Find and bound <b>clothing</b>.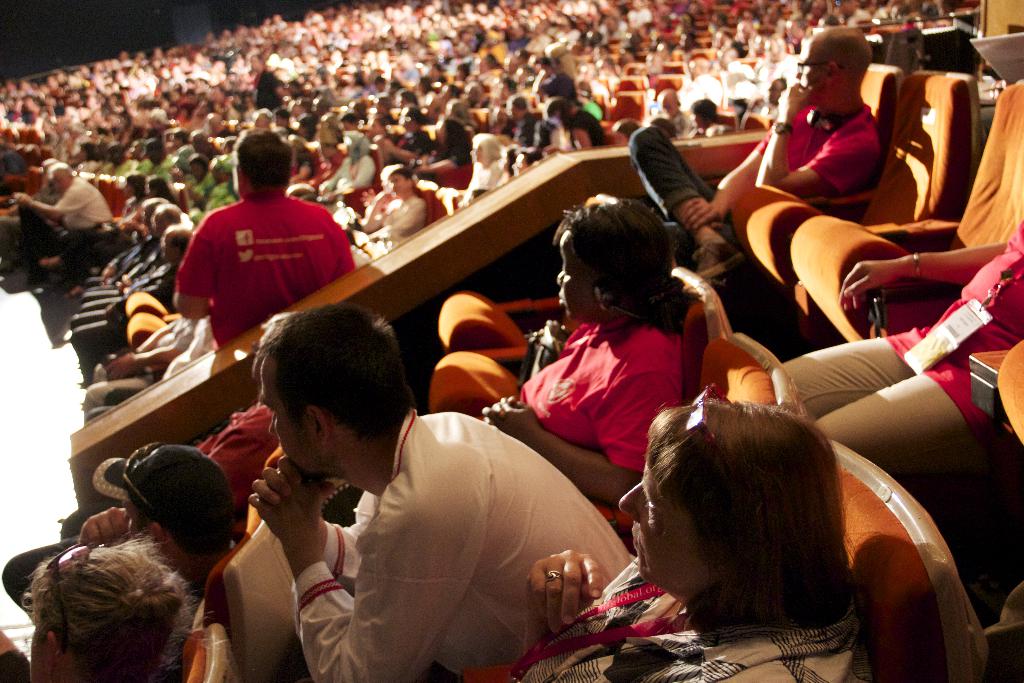
Bound: left=665, top=106, right=701, bottom=142.
